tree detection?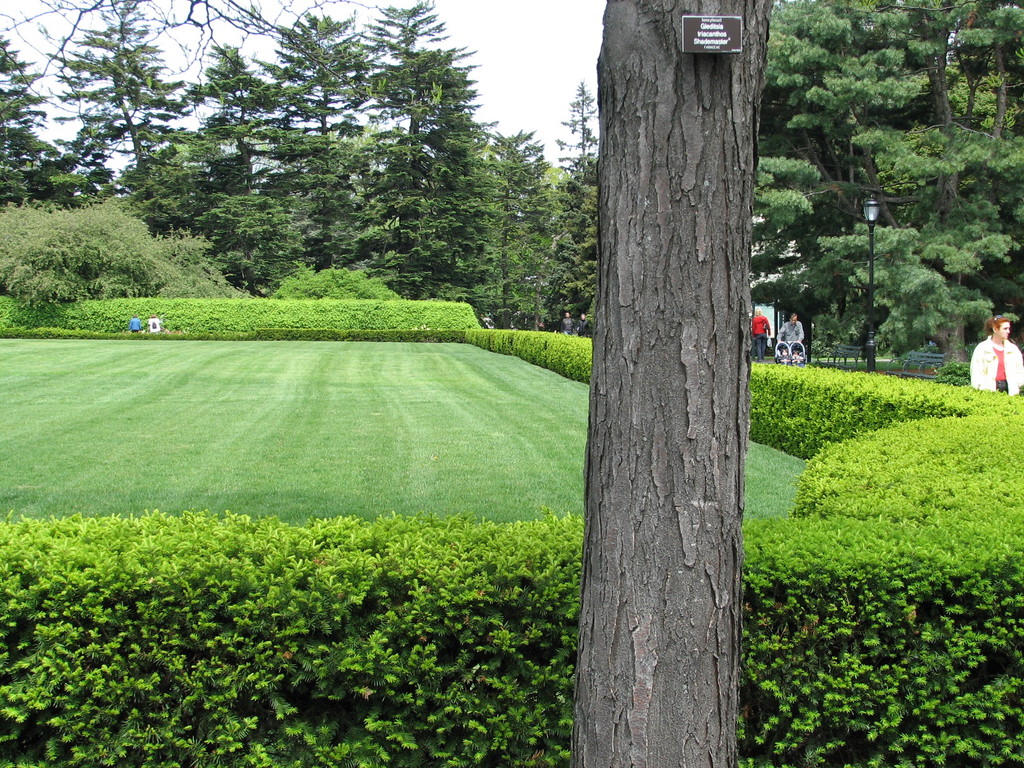
545:81:603:339
